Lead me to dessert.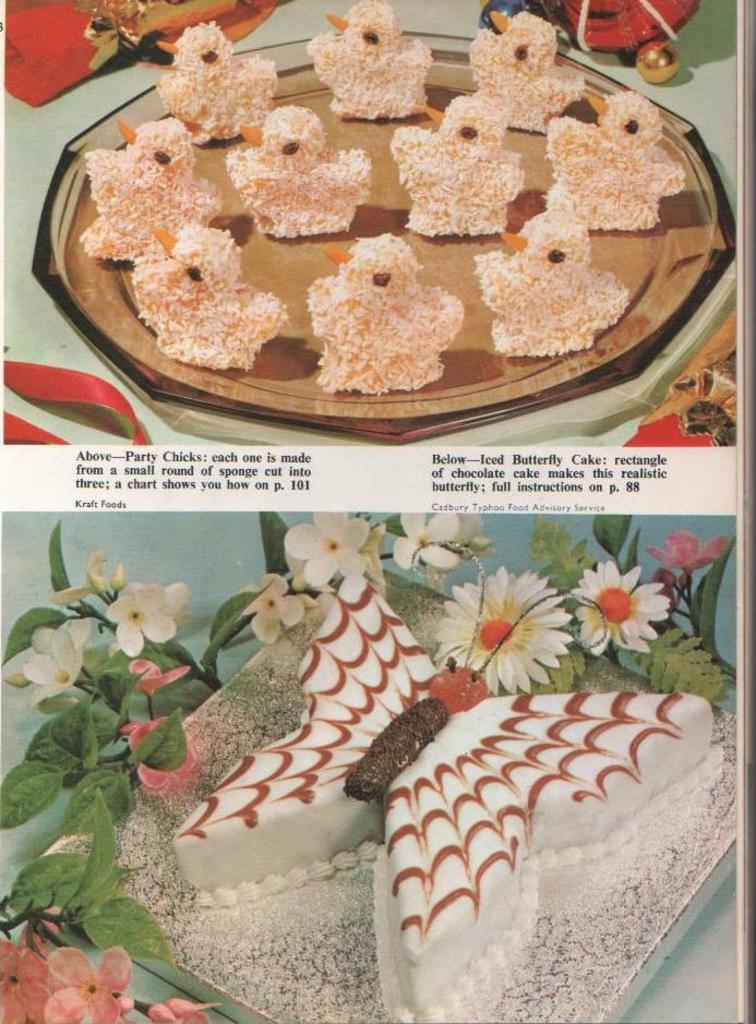
Lead to (379,697,725,1021).
